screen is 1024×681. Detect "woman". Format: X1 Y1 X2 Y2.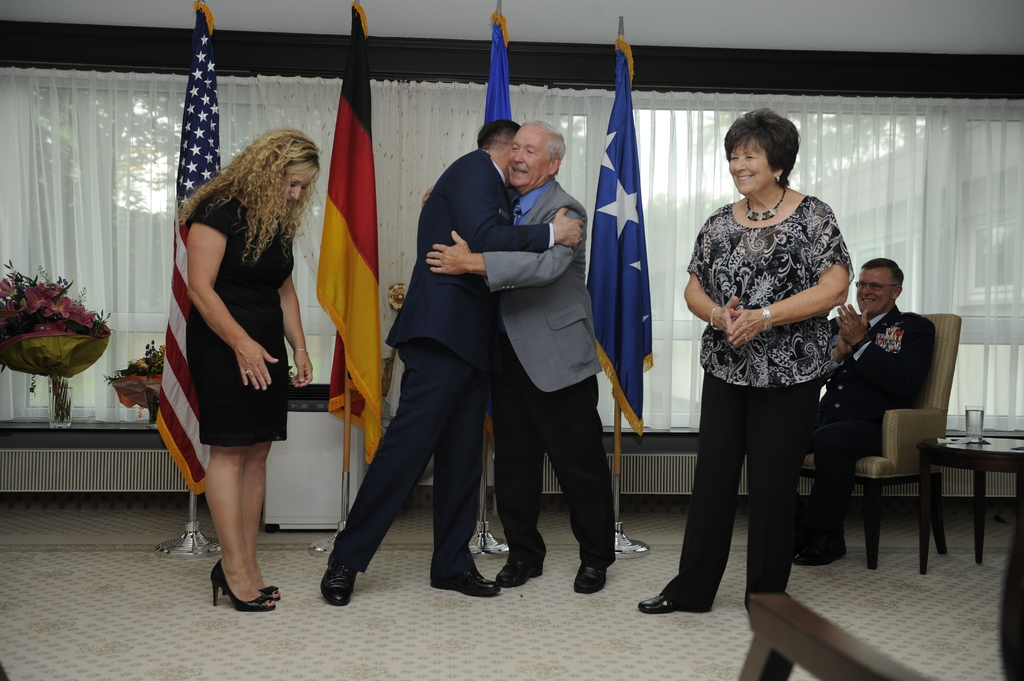
175 124 325 614.
